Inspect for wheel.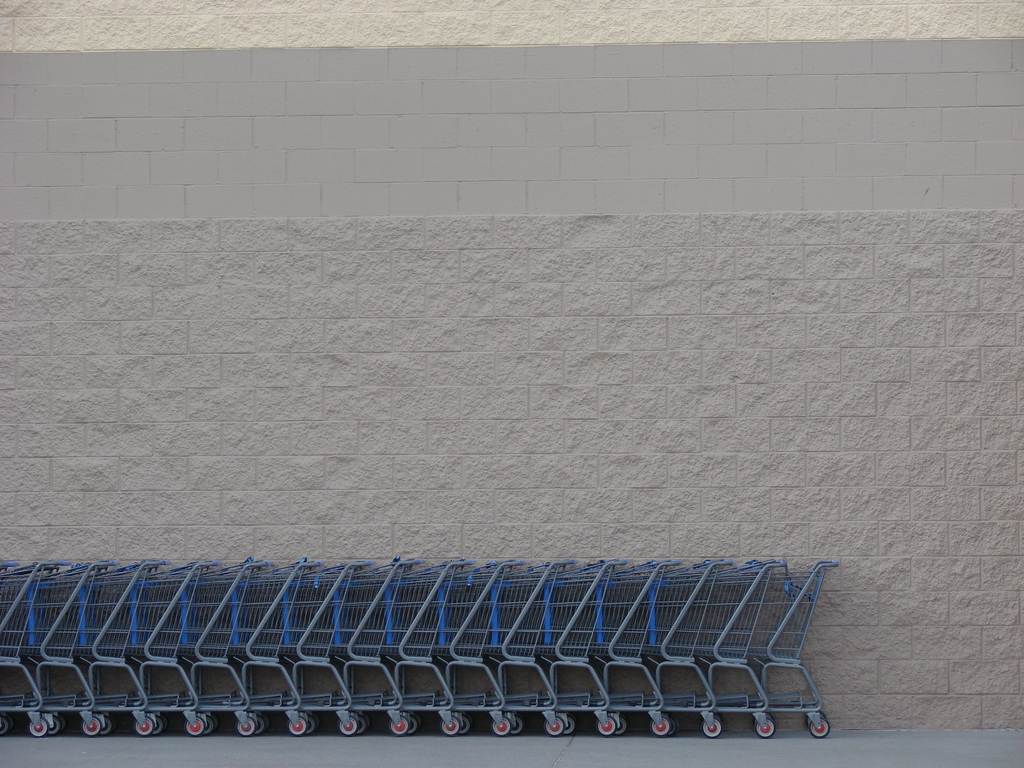
Inspection: x1=702 y1=718 x2=722 y2=738.
